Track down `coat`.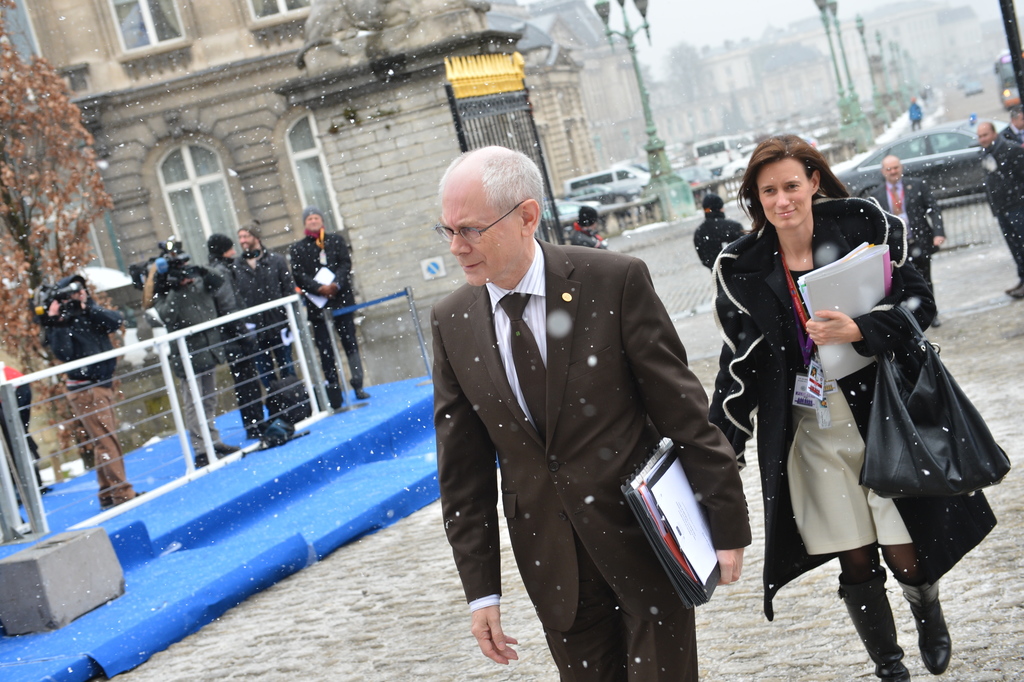
Tracked to bbox=[703, 196, 998, 629].
